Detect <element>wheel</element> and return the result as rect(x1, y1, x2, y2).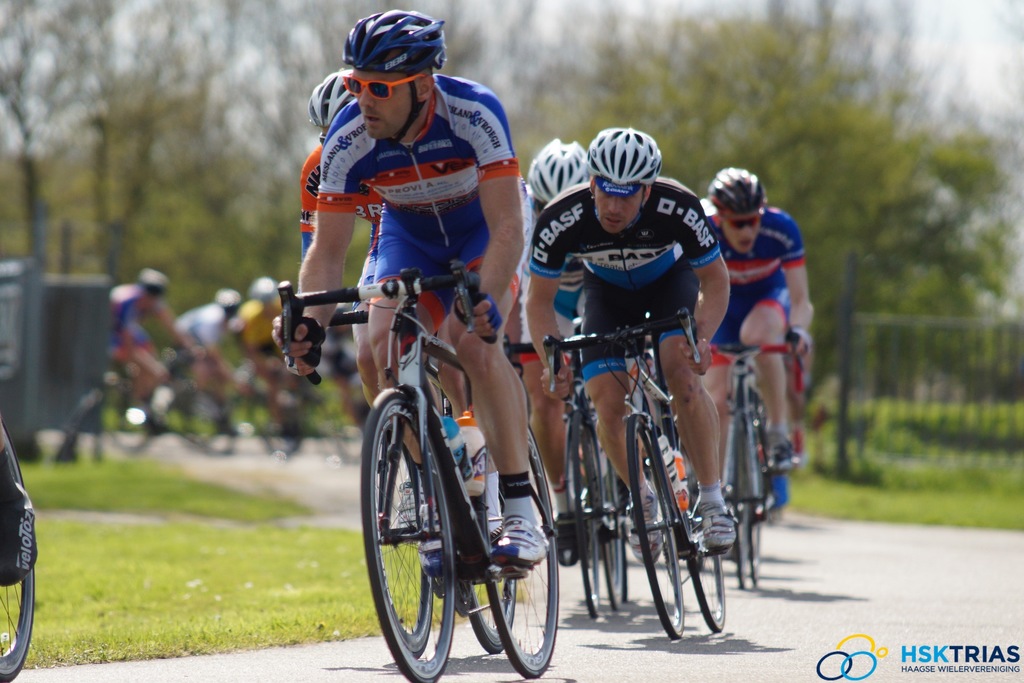
rect(747, 435, 762, 582).
